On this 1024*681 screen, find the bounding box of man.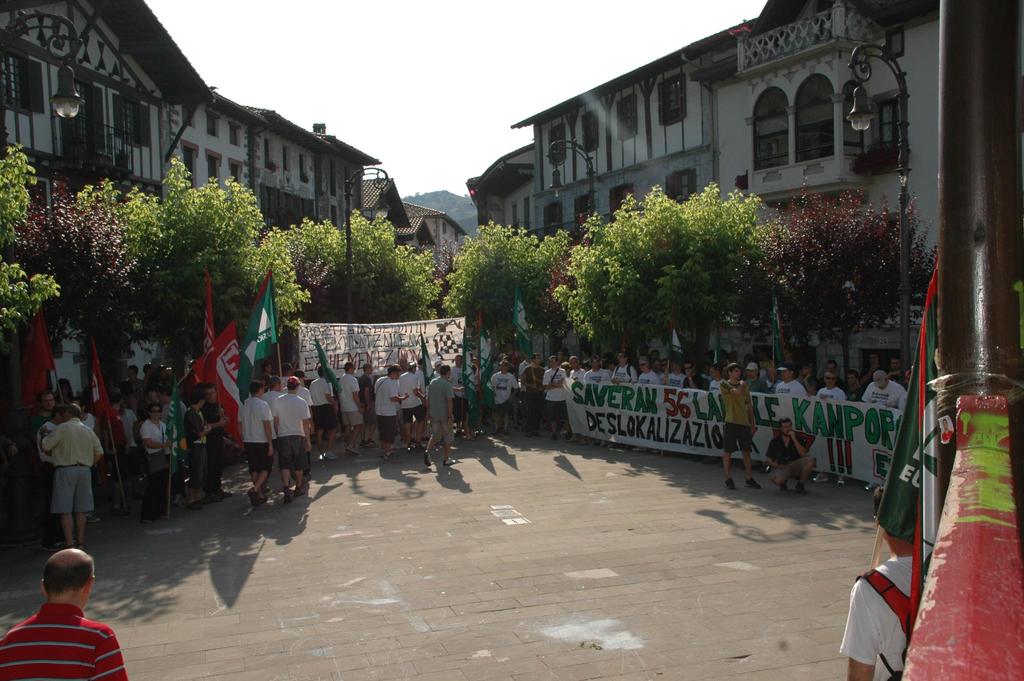
Bounding box: 815,372,844,485.
